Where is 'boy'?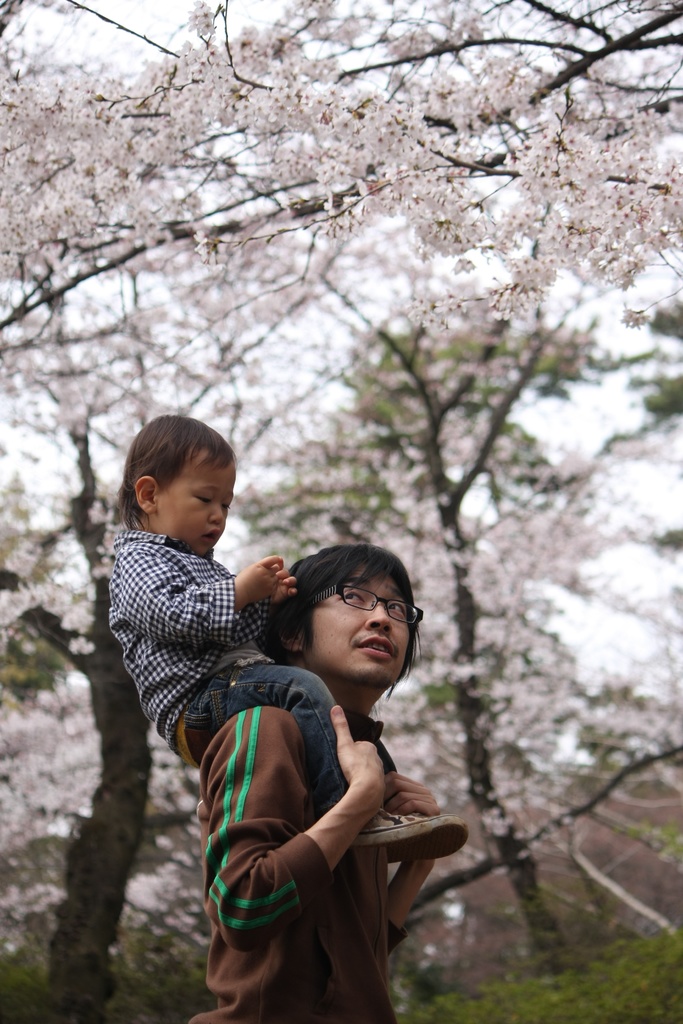
crop(100, 438, 330, 908).
